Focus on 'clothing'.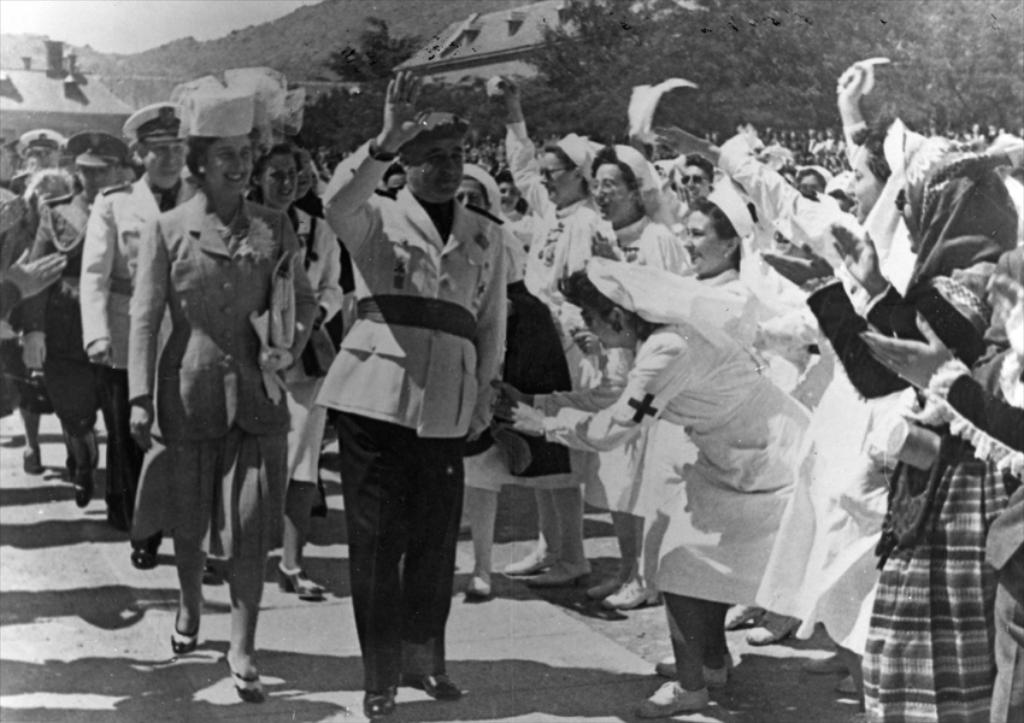
Focused at select_region(534, 329, 814, 611).
